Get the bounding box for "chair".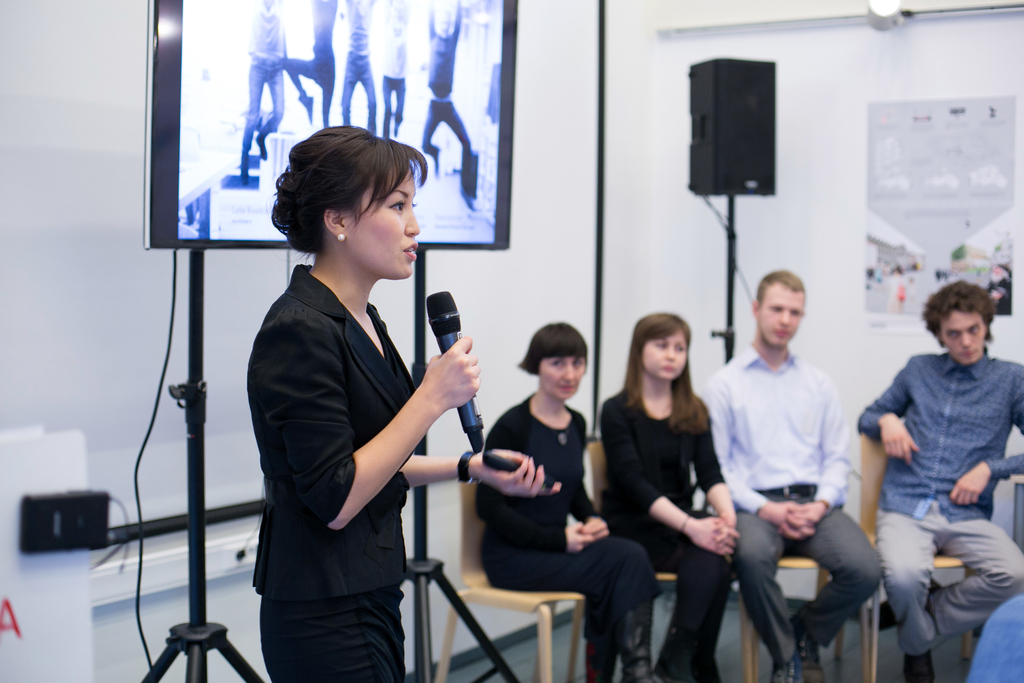
(585, 434, 753, 682).
